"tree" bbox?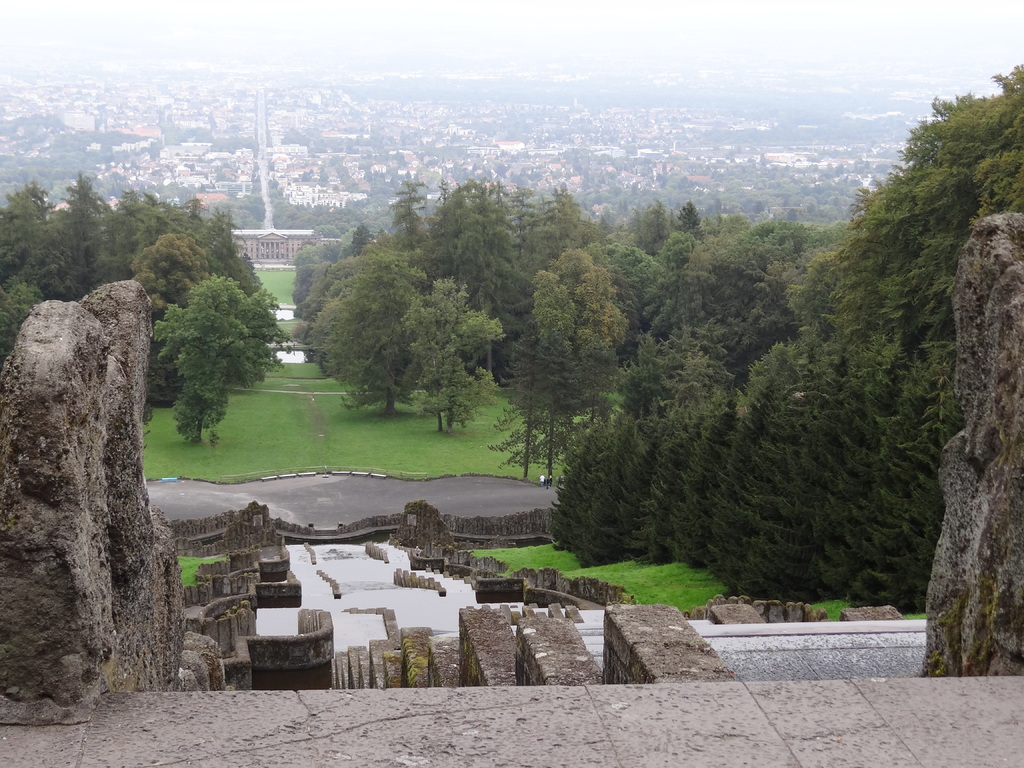
crop(141, 219, 272, 451)
